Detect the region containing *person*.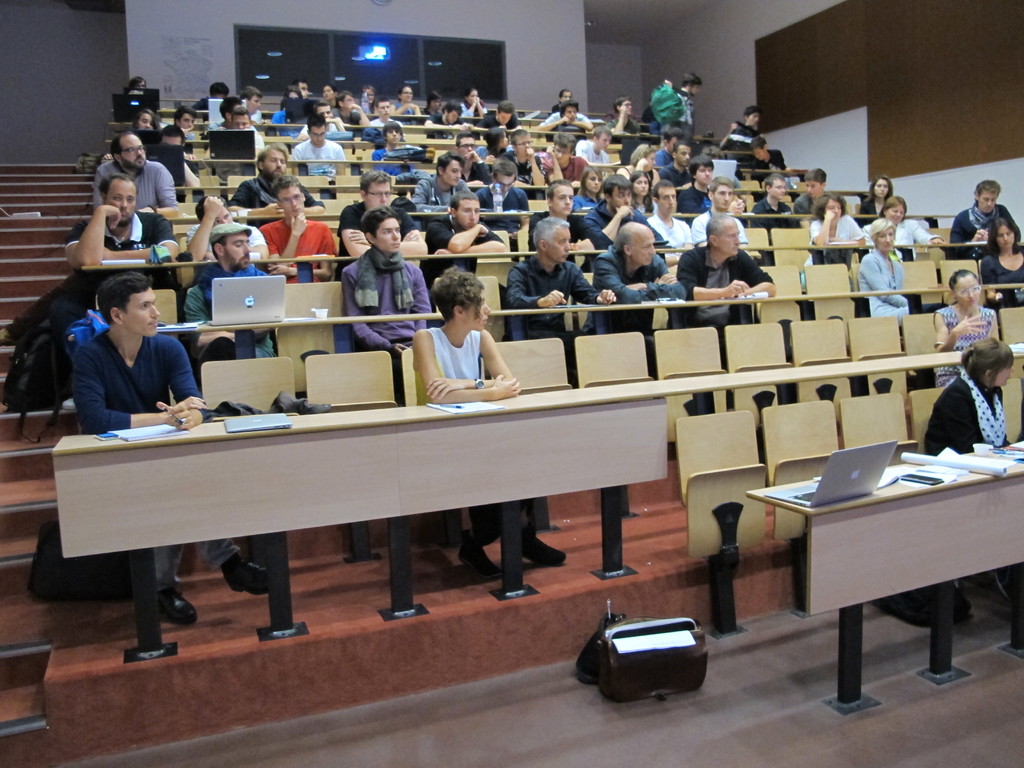
861:195:947:243.
